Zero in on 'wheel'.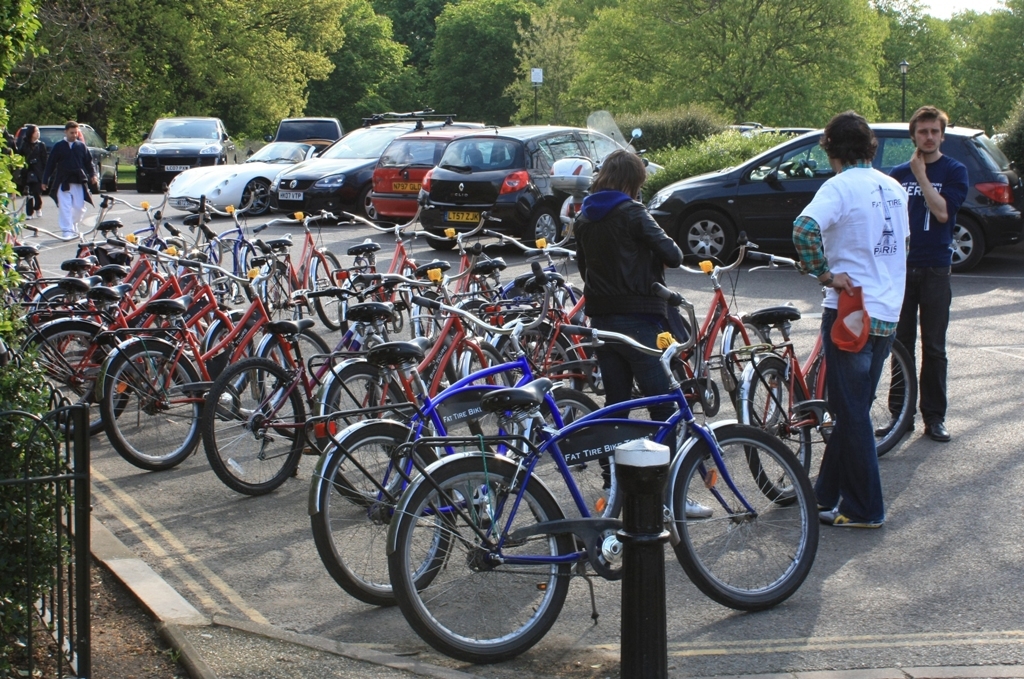
Zeroed in: 948:214:983:268.
